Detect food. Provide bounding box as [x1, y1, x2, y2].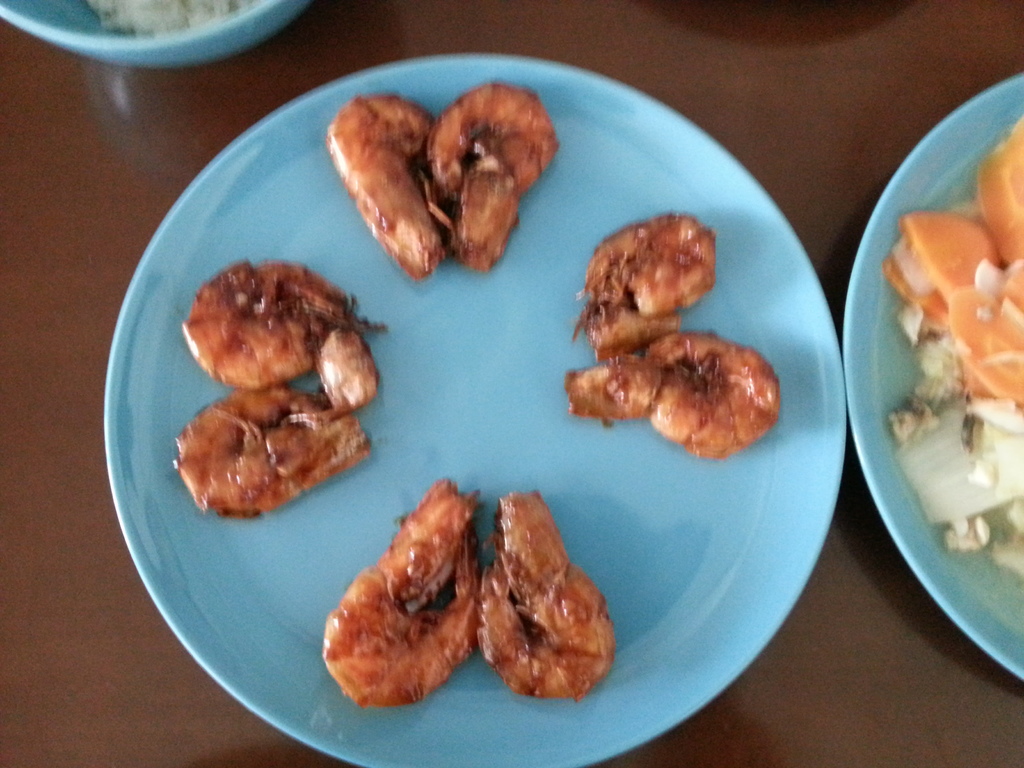
[574, 212, 716, 361].
